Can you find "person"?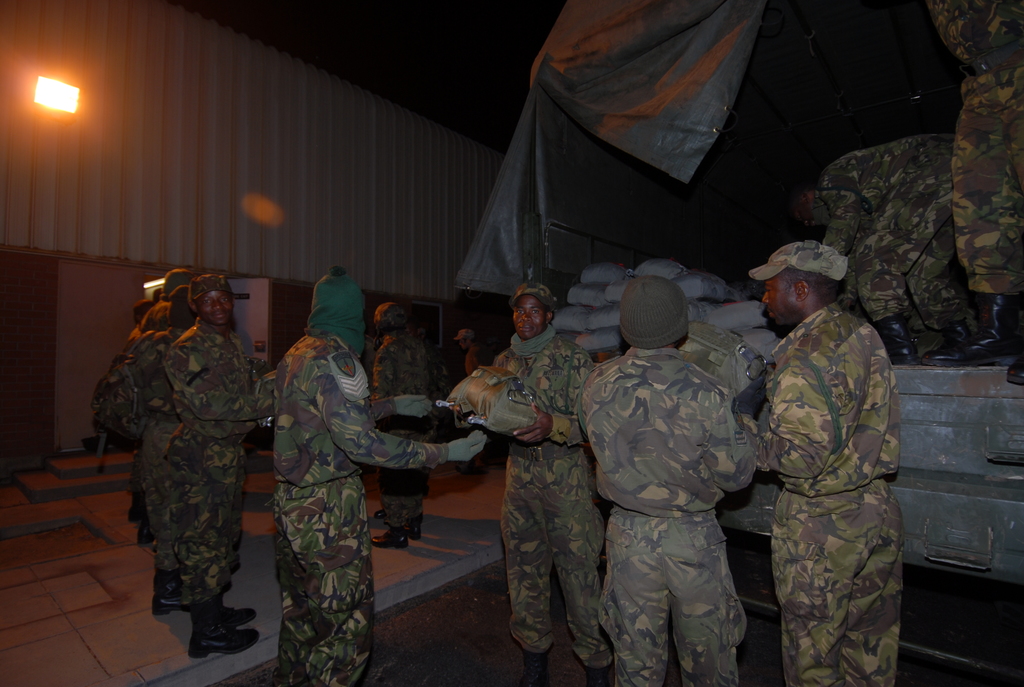
Yes, bounding box: x1=792 y1=130 x2=981 y2=363.
